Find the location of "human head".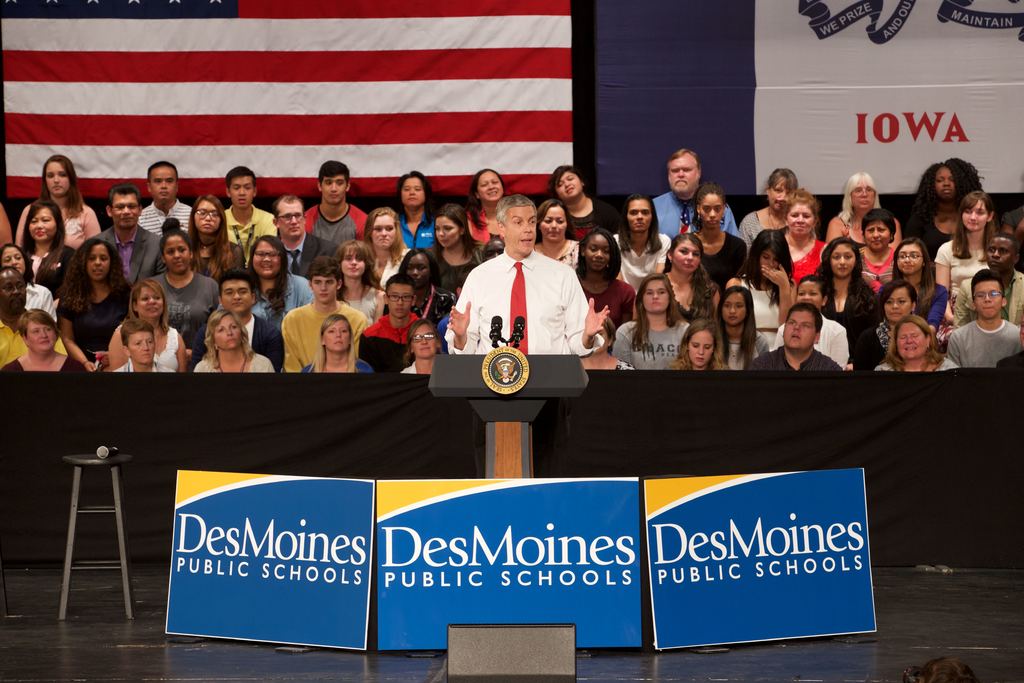
Location: detection(748, 228, 796, 282).
